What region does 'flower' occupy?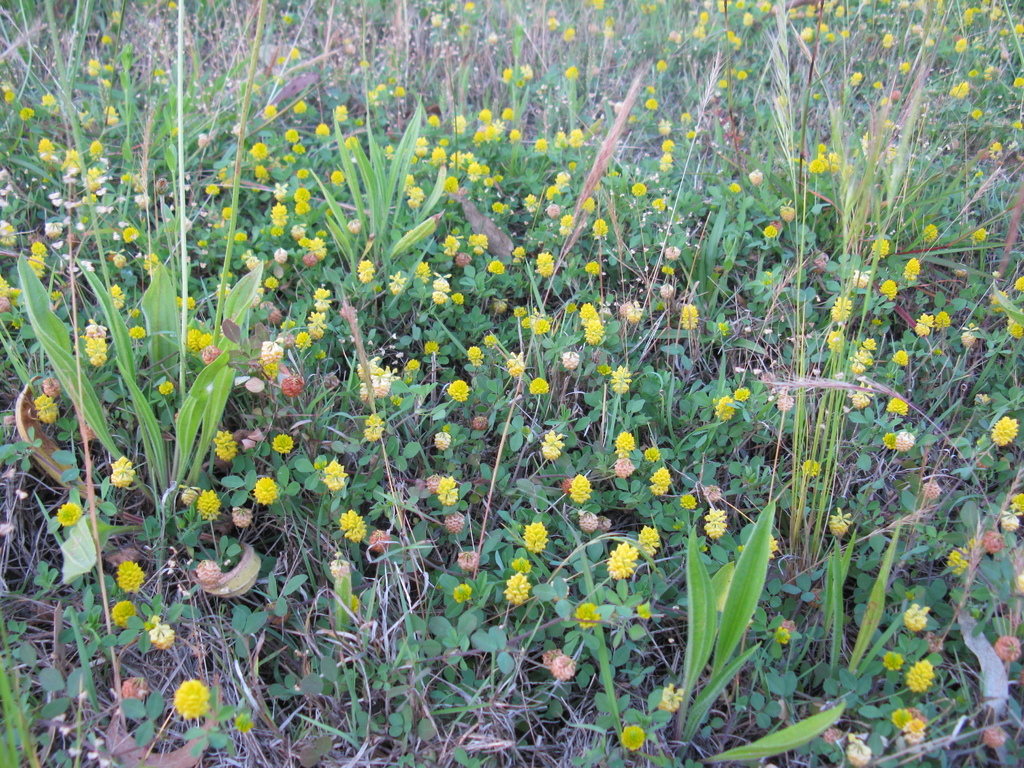
rect(600, 518, 613, 534).
